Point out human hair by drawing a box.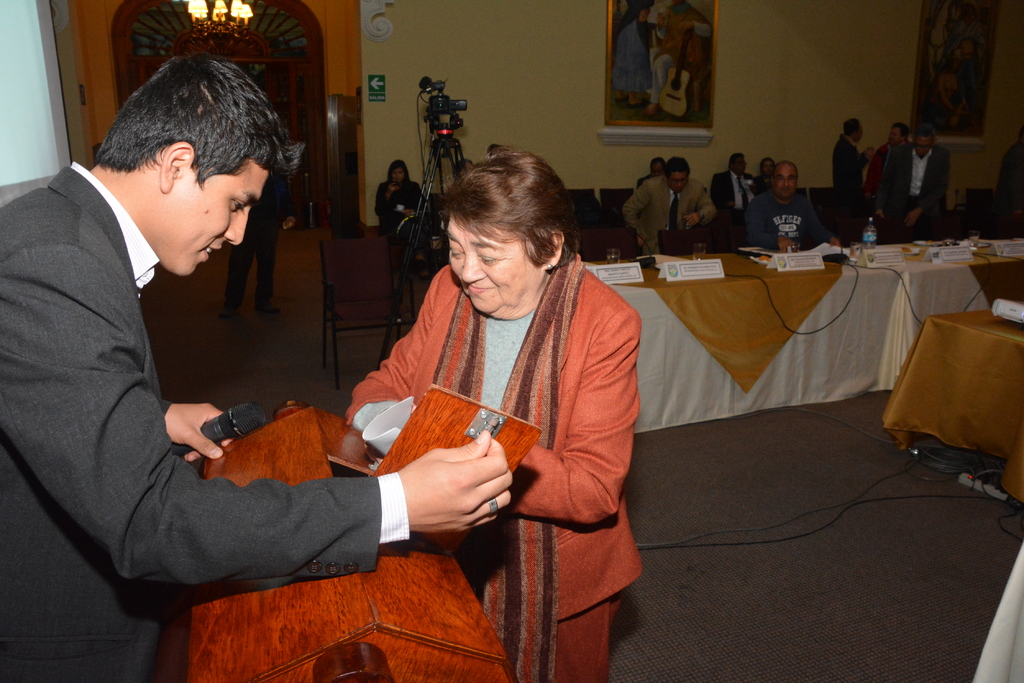
<region>845, 118, 858, 136</region>.
